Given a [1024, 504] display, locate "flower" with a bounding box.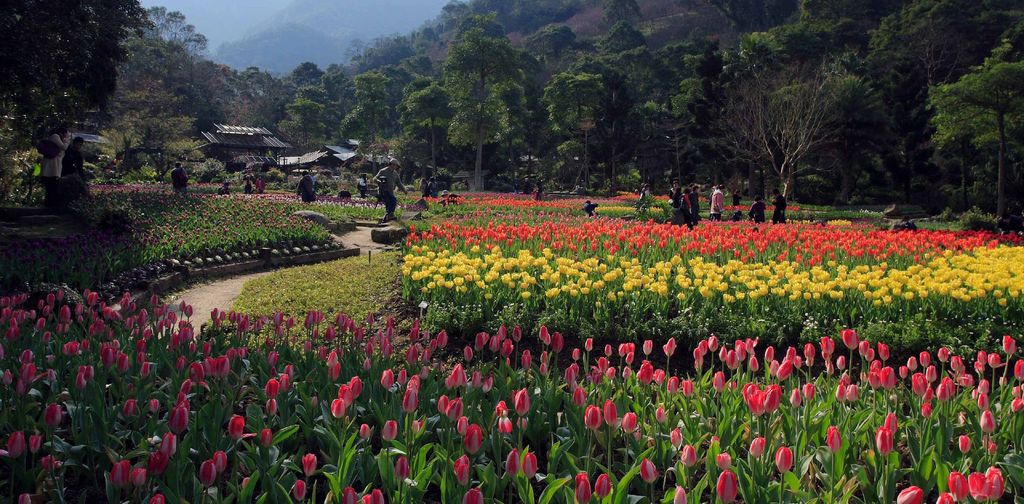
Located: bbox=[524, 452, 540, 480].
